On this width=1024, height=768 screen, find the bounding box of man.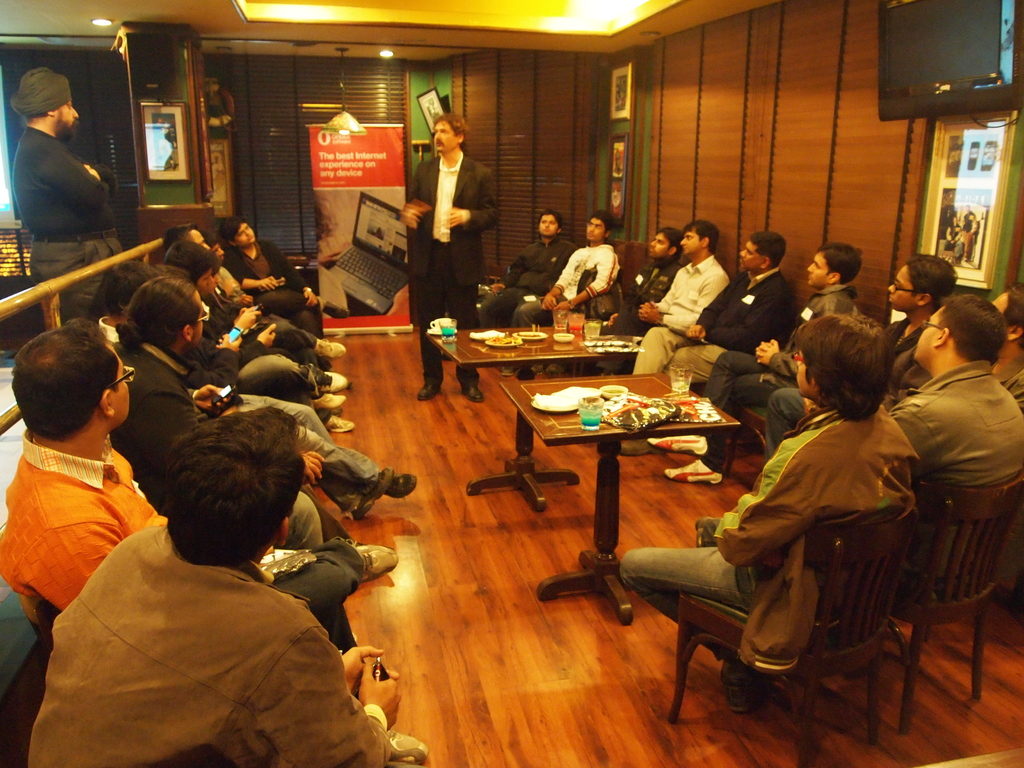
Bounding box: l=481, t=209, r=575, b=325.
